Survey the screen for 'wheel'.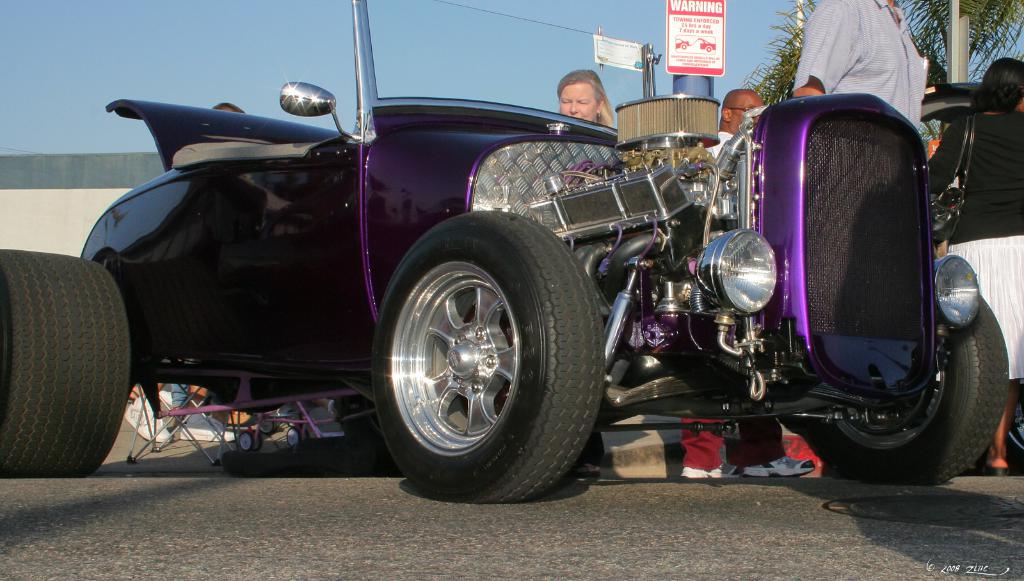
Survey found: bbox=(286, 427, 302, 447).
